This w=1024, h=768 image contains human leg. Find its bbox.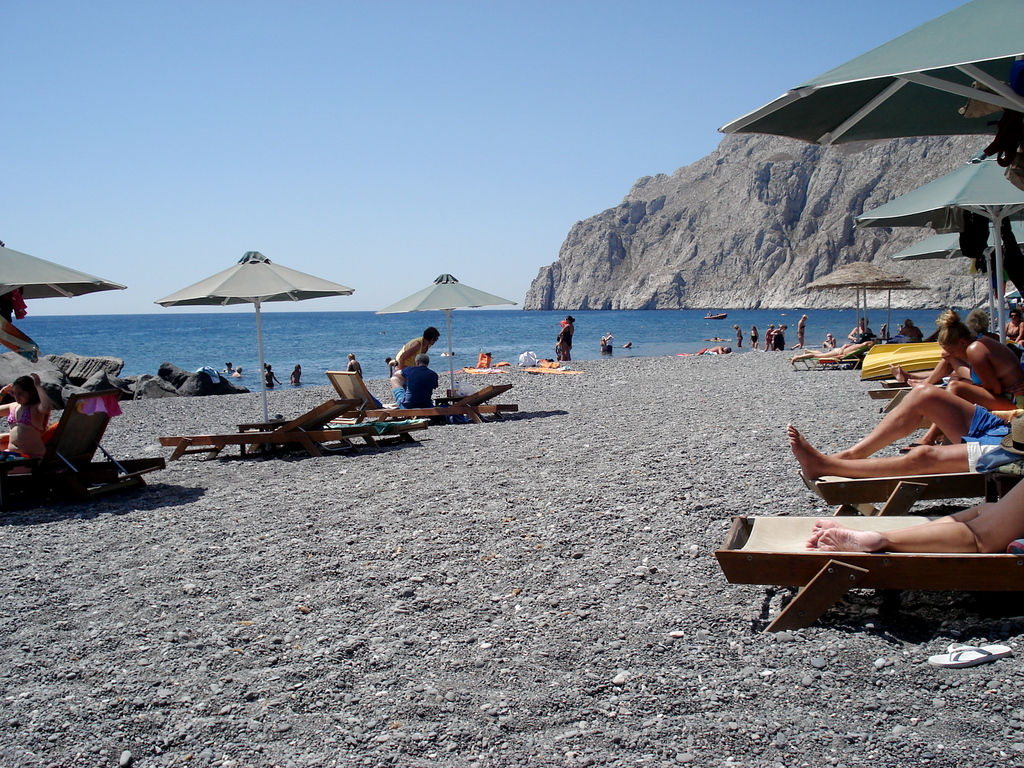
bbox=[835, 385, 997, 456].
